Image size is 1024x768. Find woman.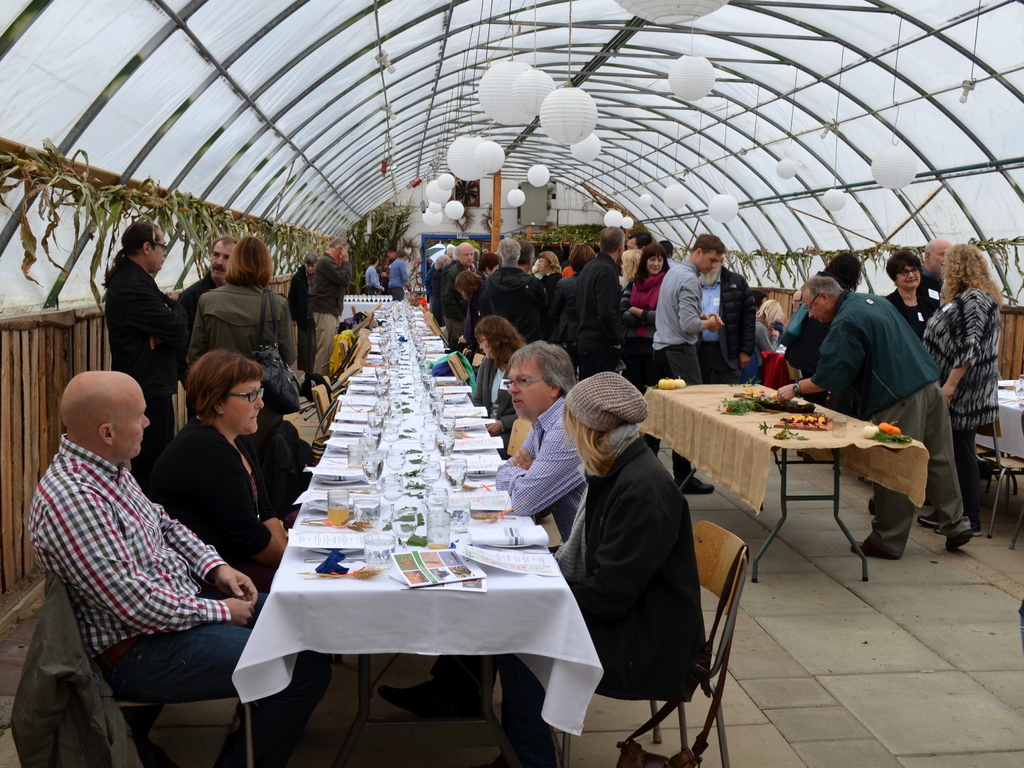
374 368 708 767.
